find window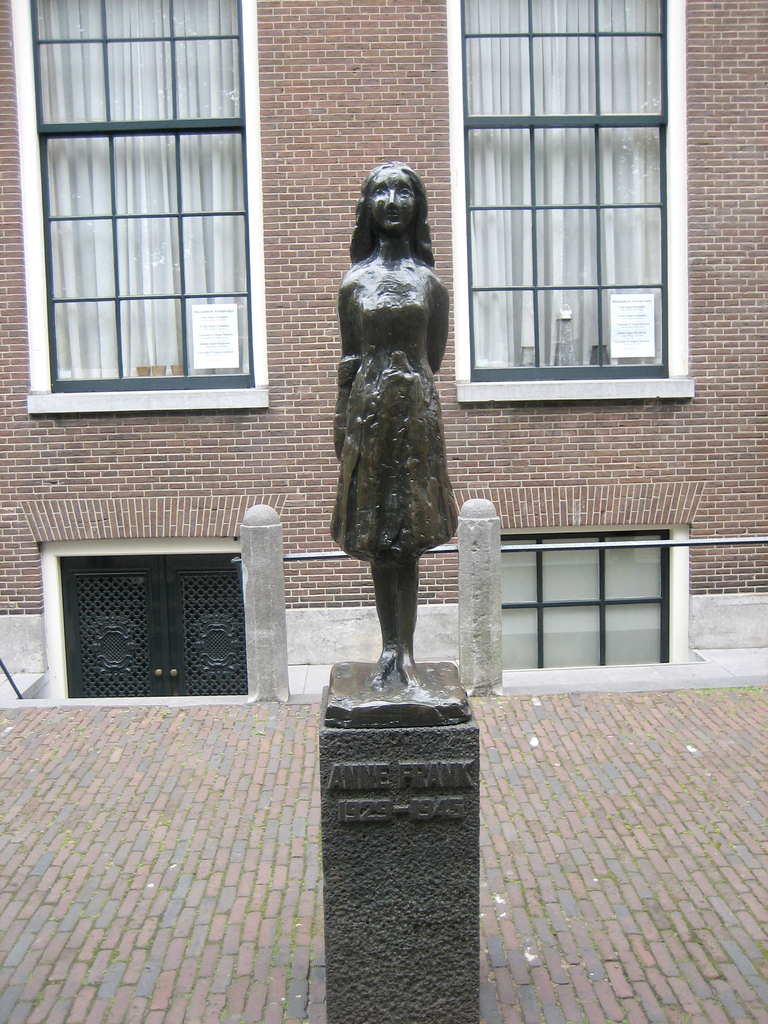
rect(490, 531, 670, 664)
